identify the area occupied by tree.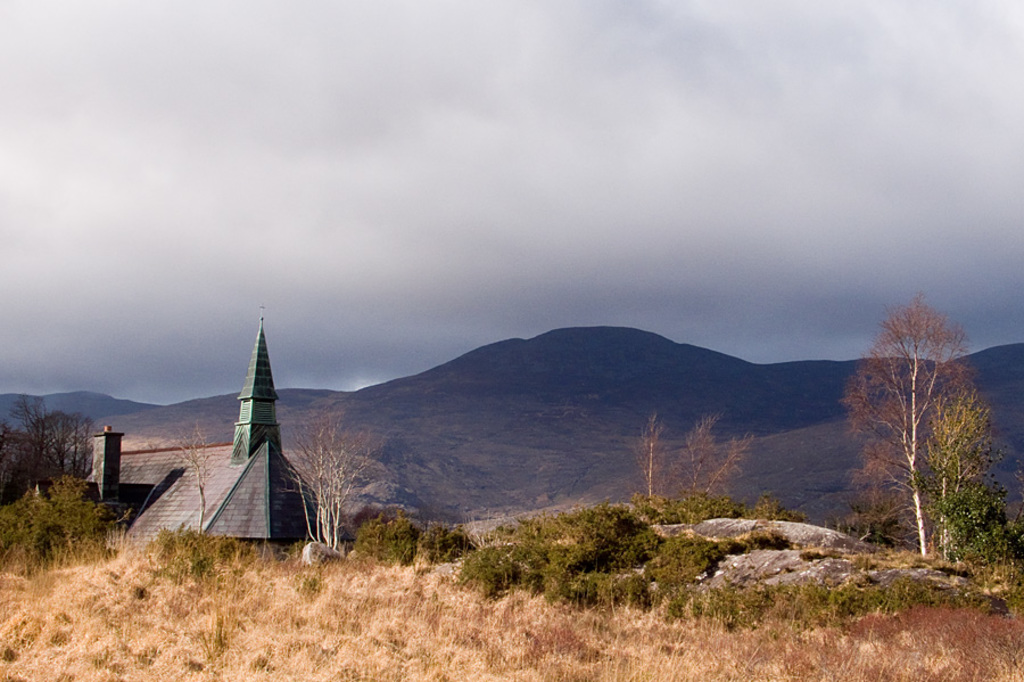
Area: left=172, top=424, right=231, bottom=531.
